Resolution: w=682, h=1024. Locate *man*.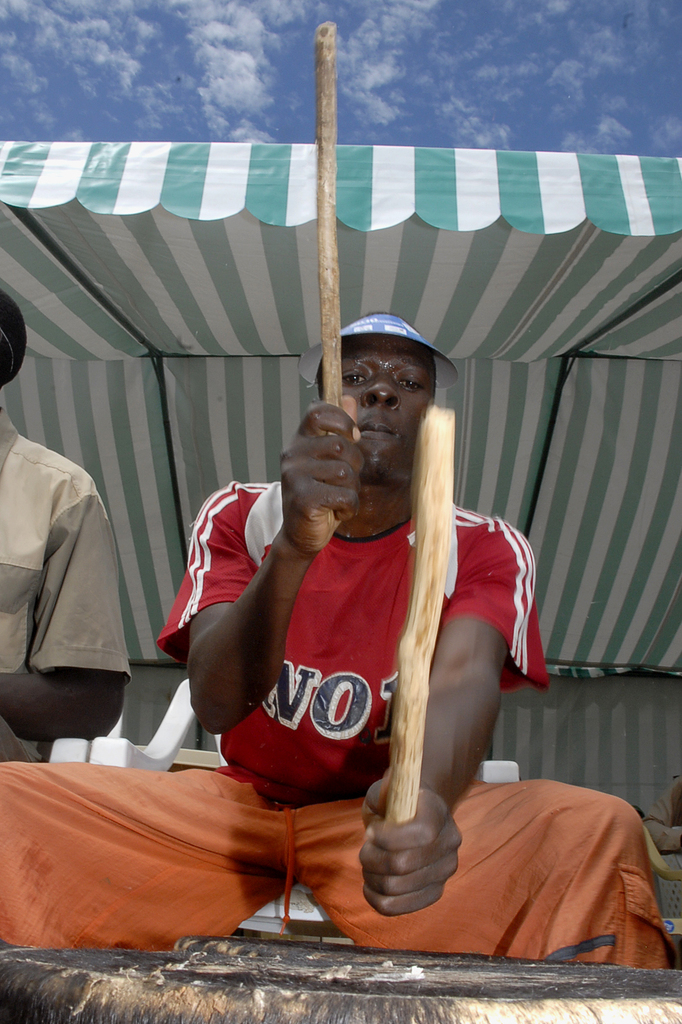
l=0, t=311, r=681, b=956.
